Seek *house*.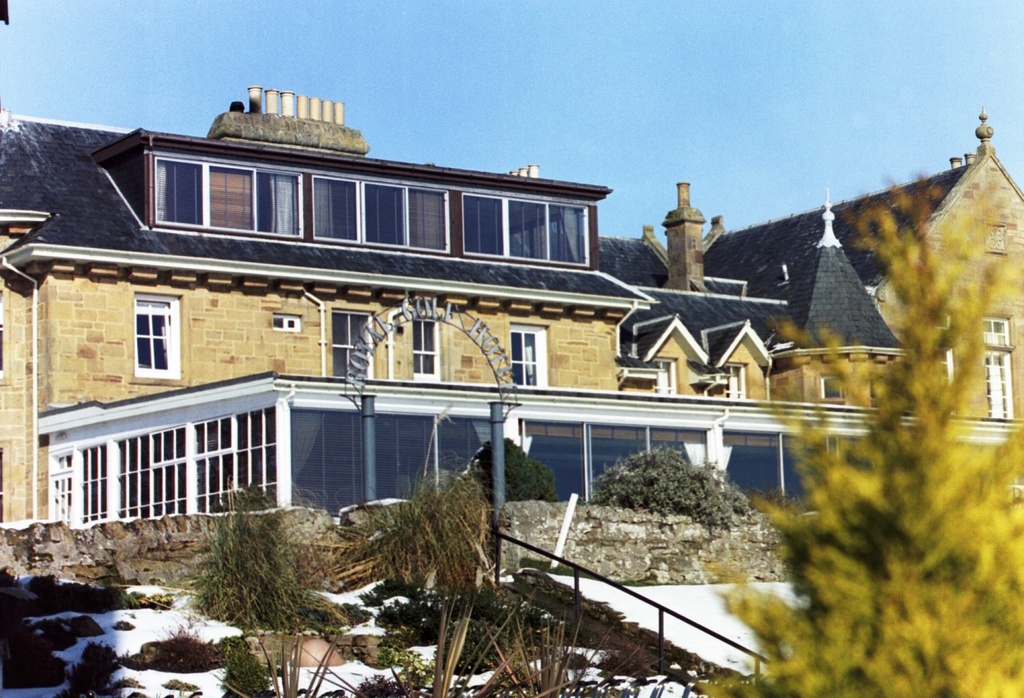
[left=28, top=58, right=979, bottom=641].
